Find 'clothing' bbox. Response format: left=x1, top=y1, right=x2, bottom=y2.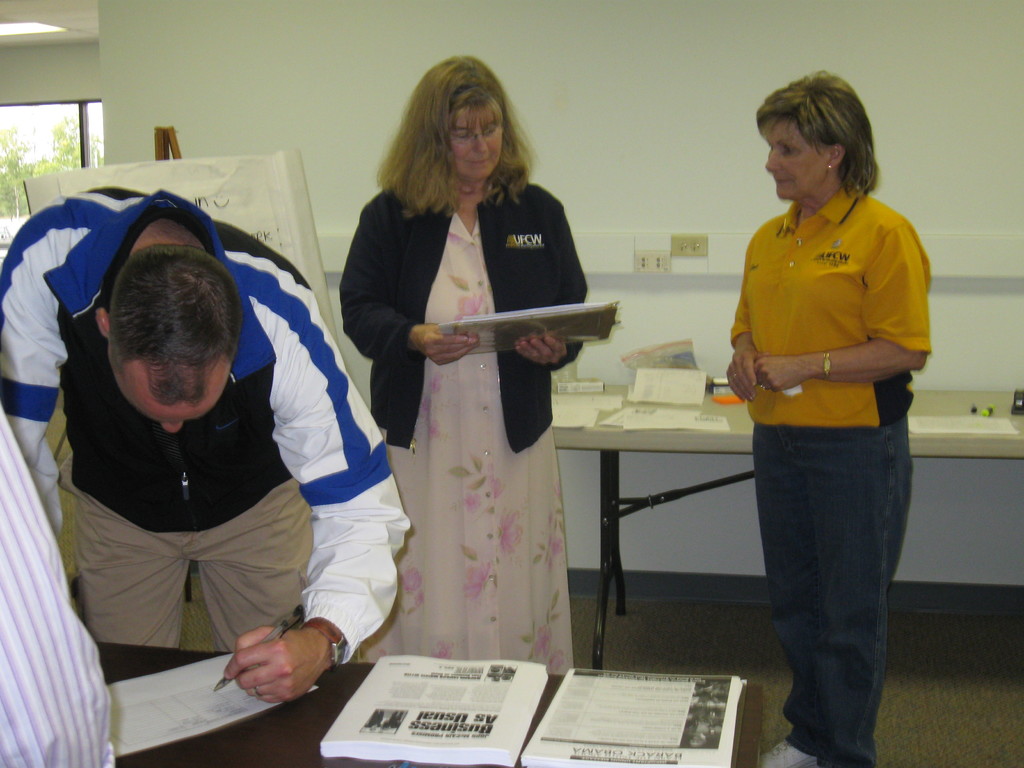
left=0, top=186, right=408, bottom=664.
